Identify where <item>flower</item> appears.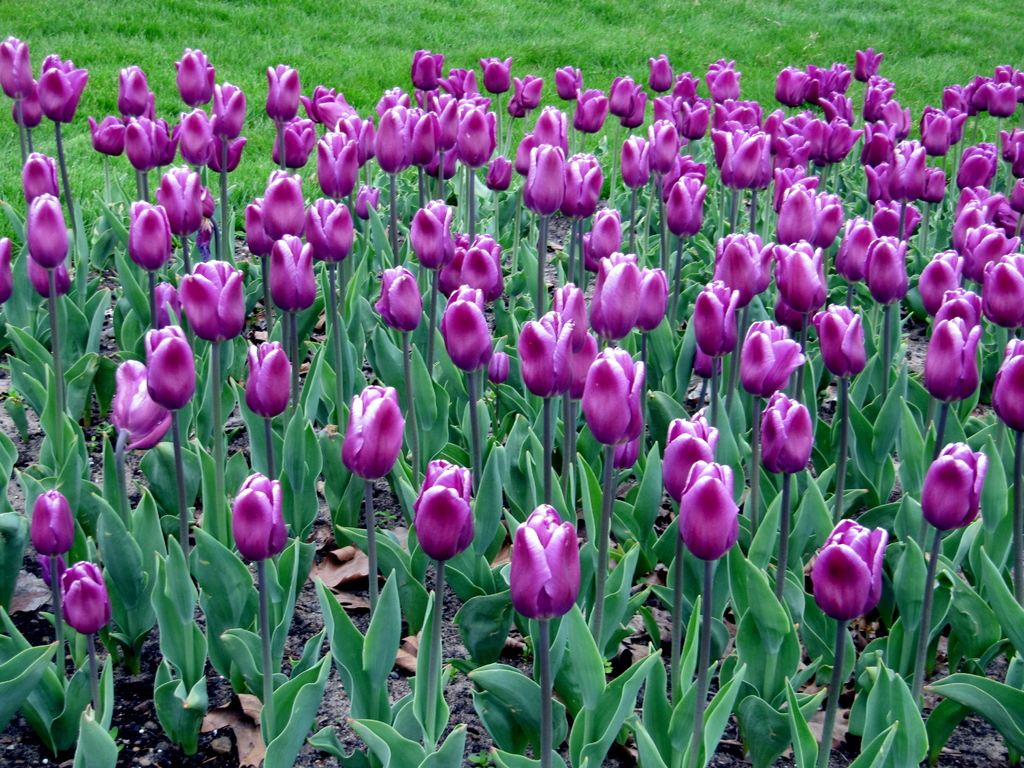
Appears at <bbox>125, 111, 165, 179</bbox>.
